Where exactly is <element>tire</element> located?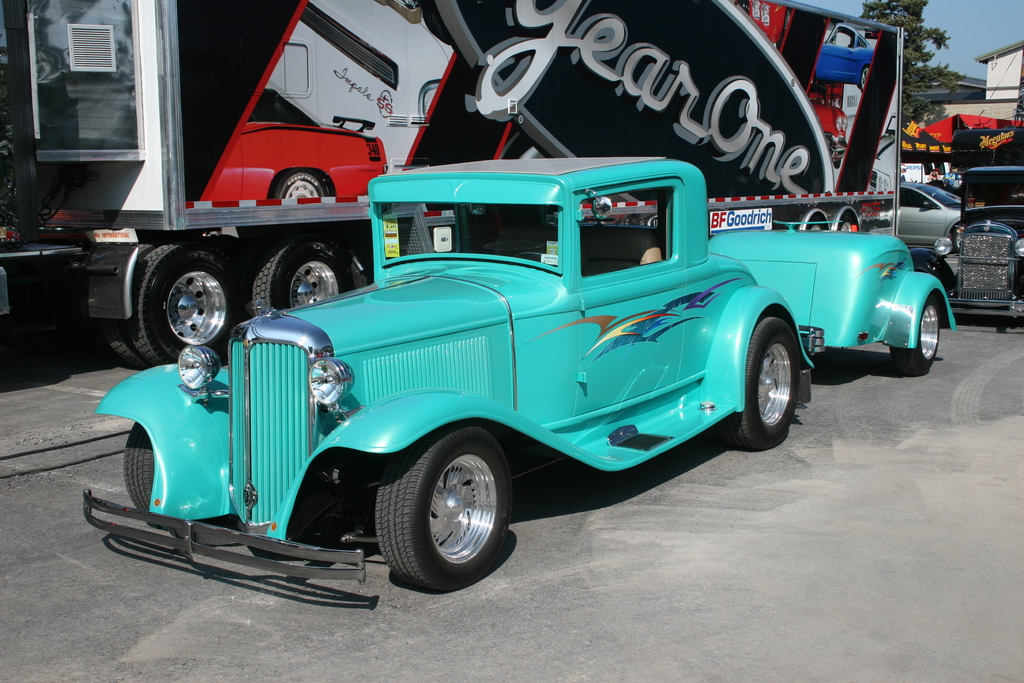
Its bounding box is select_region(380, 432, 516, 591).
